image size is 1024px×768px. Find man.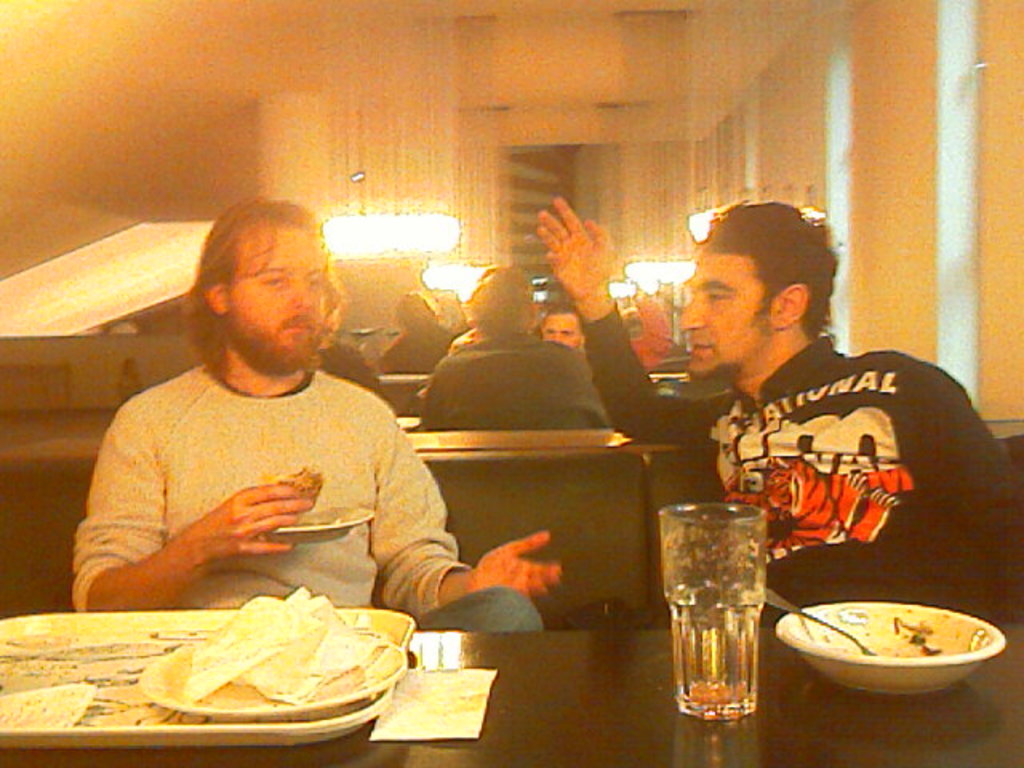
<region>34, 184, 552, 640</region>.
